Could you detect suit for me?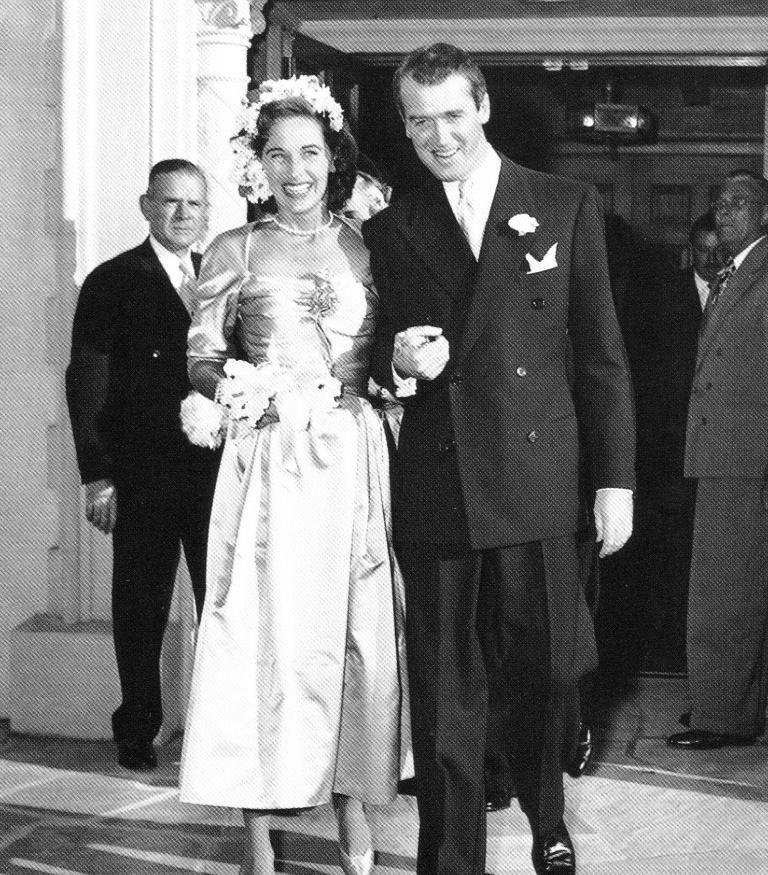
Detection result: l=684, t=236, r=767, b=729.
